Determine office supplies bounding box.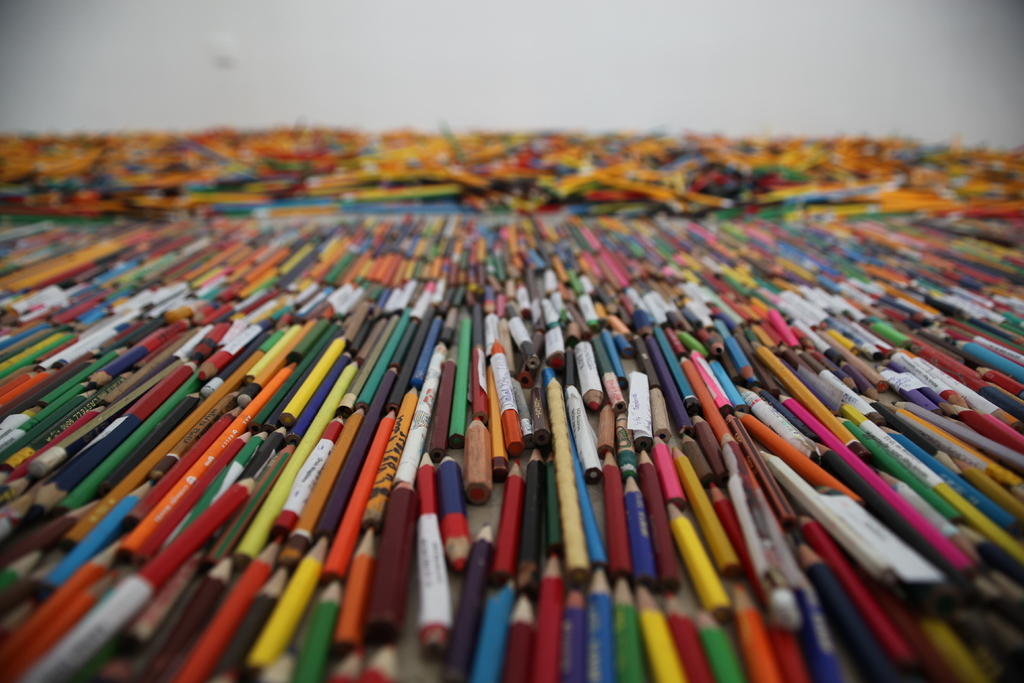
Determined: locate(27, 150, 1023, 677).
